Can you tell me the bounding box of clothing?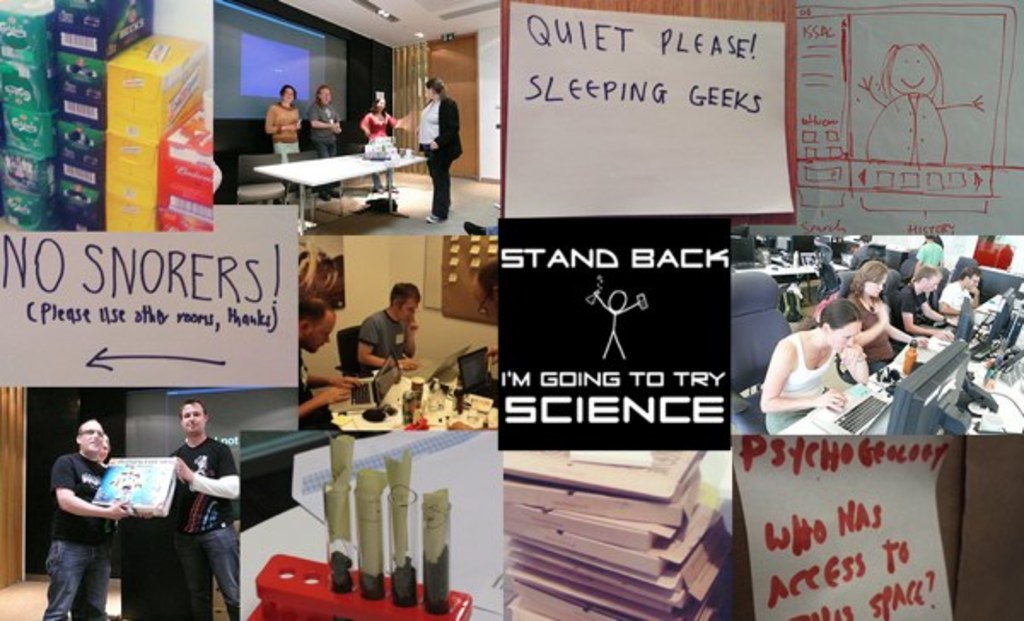
(x1=358, y1=107, x2=398, y2=140).
